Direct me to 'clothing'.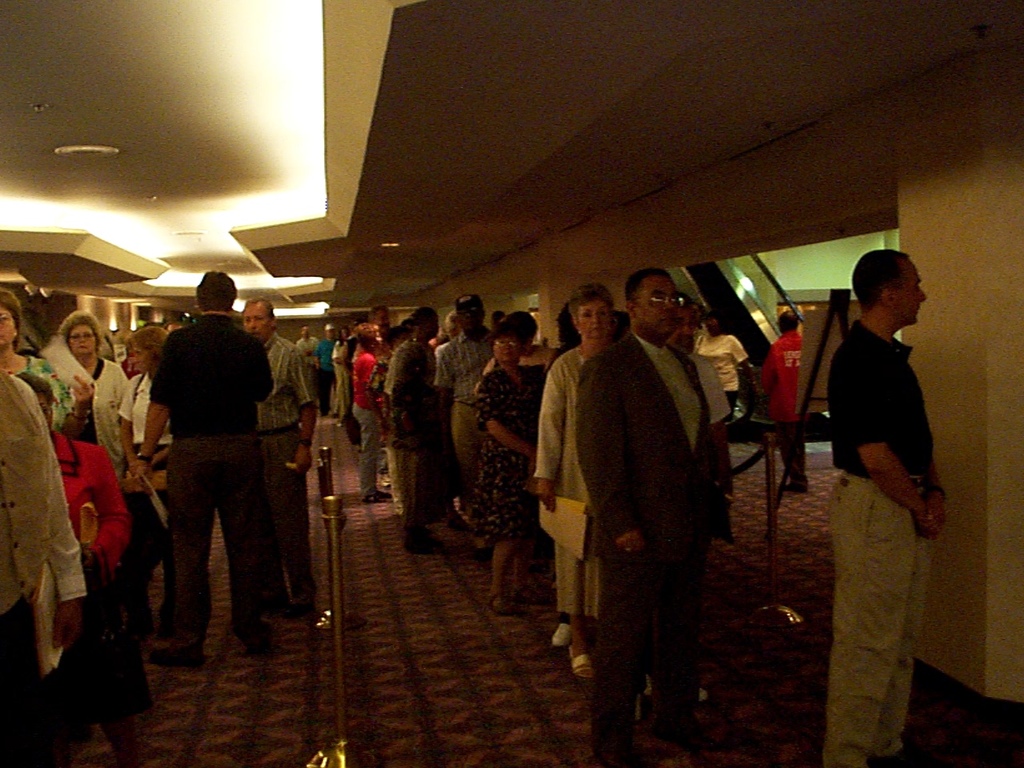
Direction: [left=0, top=378, right=86, bottom=766].
